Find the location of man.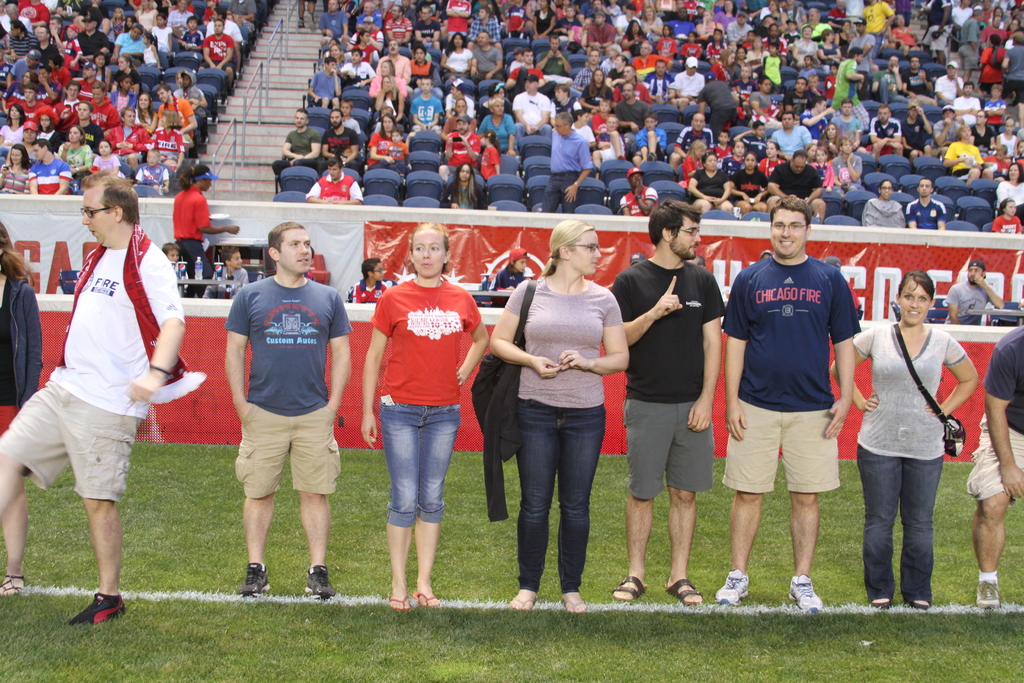
Location: bbox(938, 258, 1004, 323).
